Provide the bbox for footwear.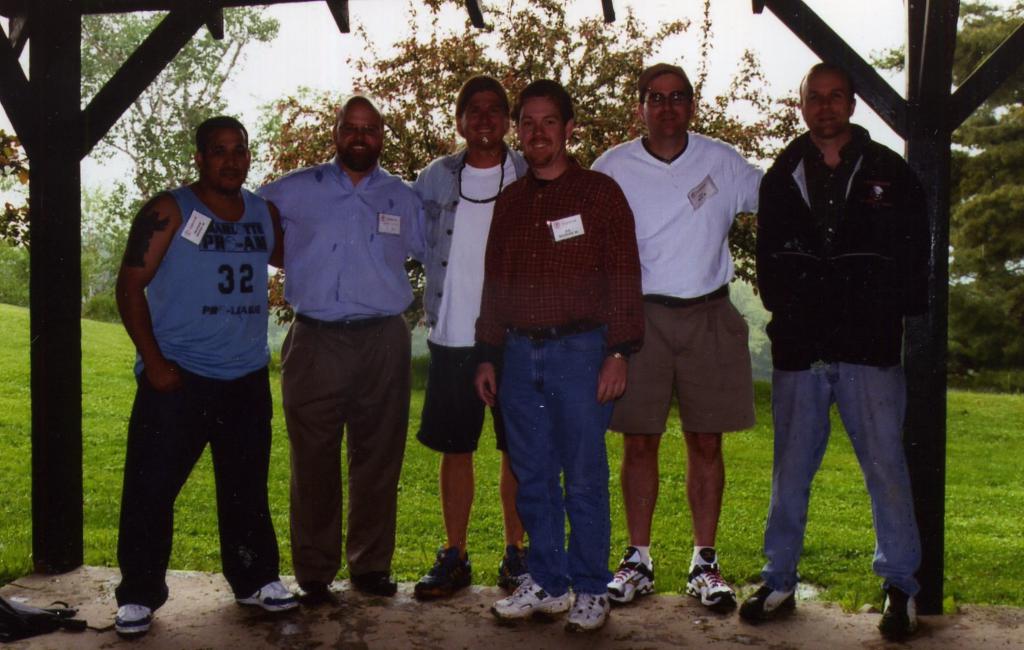
x1=684, y1=547, x2=739, y2=611.
